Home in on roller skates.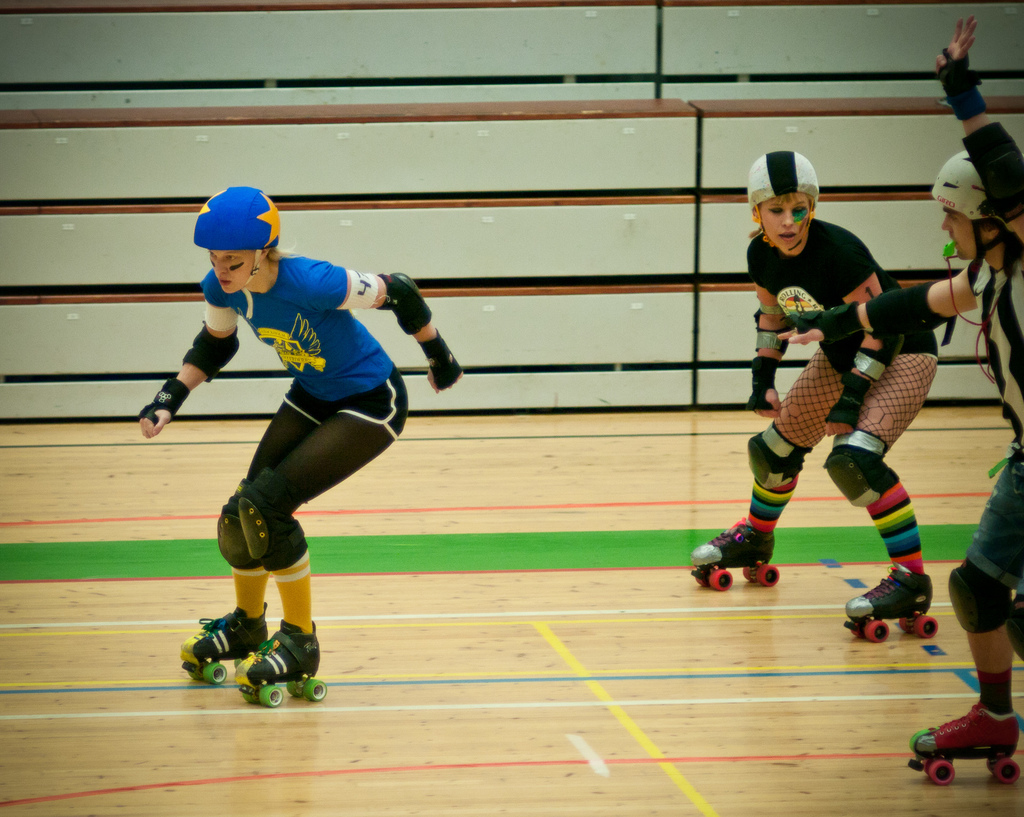
Homed in at (687,515,780,591).
